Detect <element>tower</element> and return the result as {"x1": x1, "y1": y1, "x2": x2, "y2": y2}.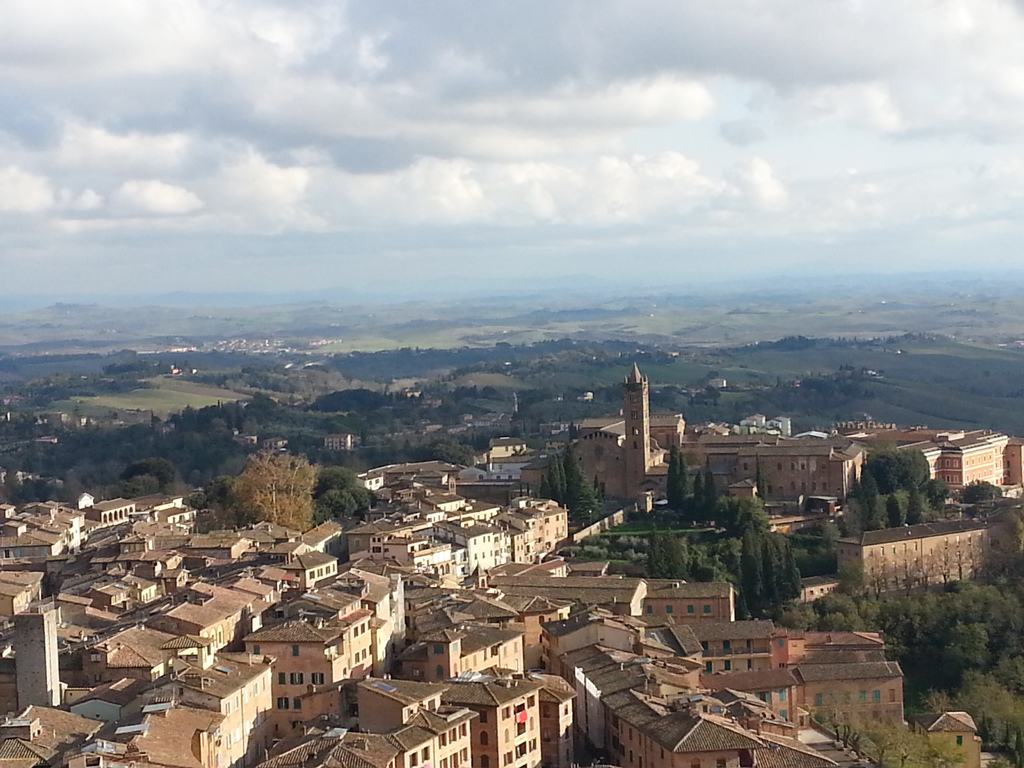
{"x1": 10, "y1": 593, "x2": 71, "y2": 709}.
